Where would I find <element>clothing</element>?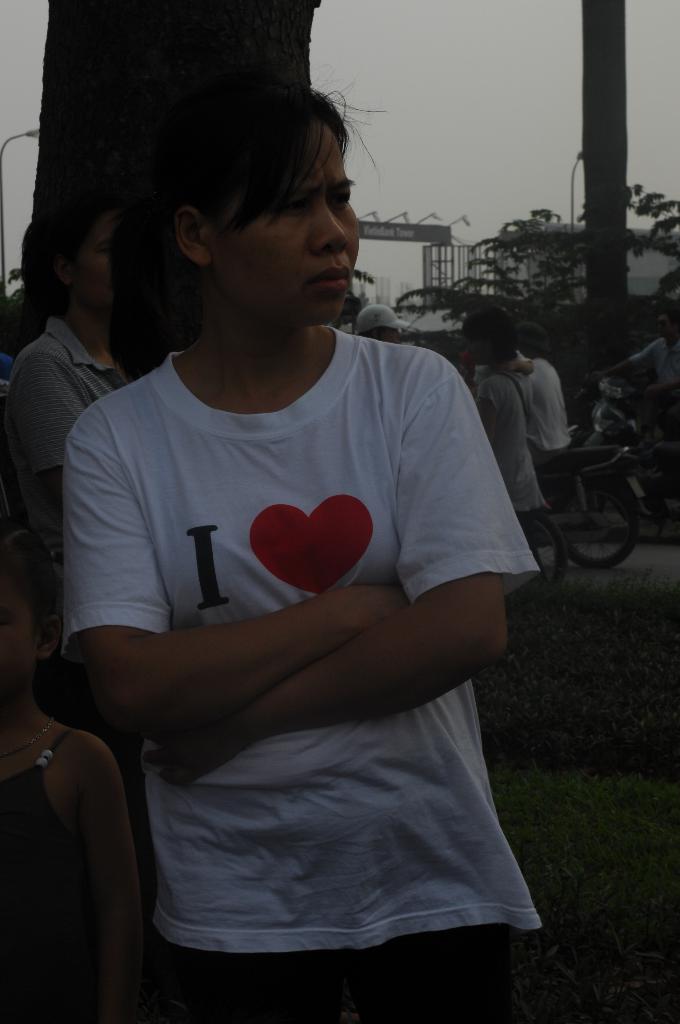
At [516, 356, 569, 521].
